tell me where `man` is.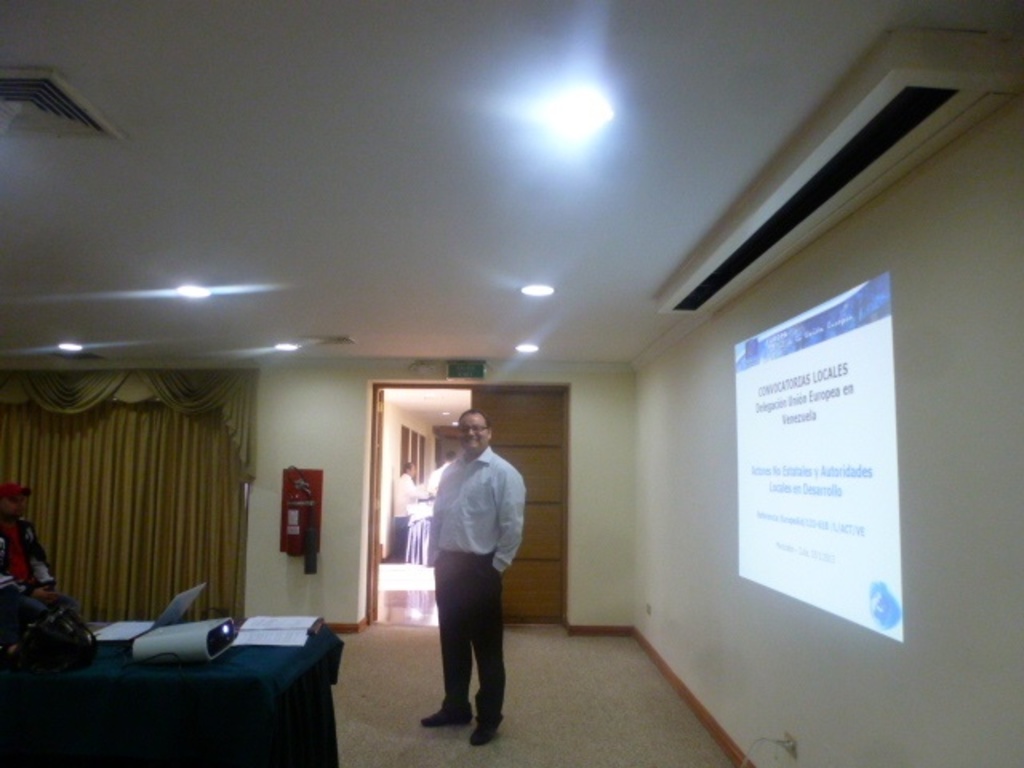
`man` is at box=[411, 414, 525, 742].
